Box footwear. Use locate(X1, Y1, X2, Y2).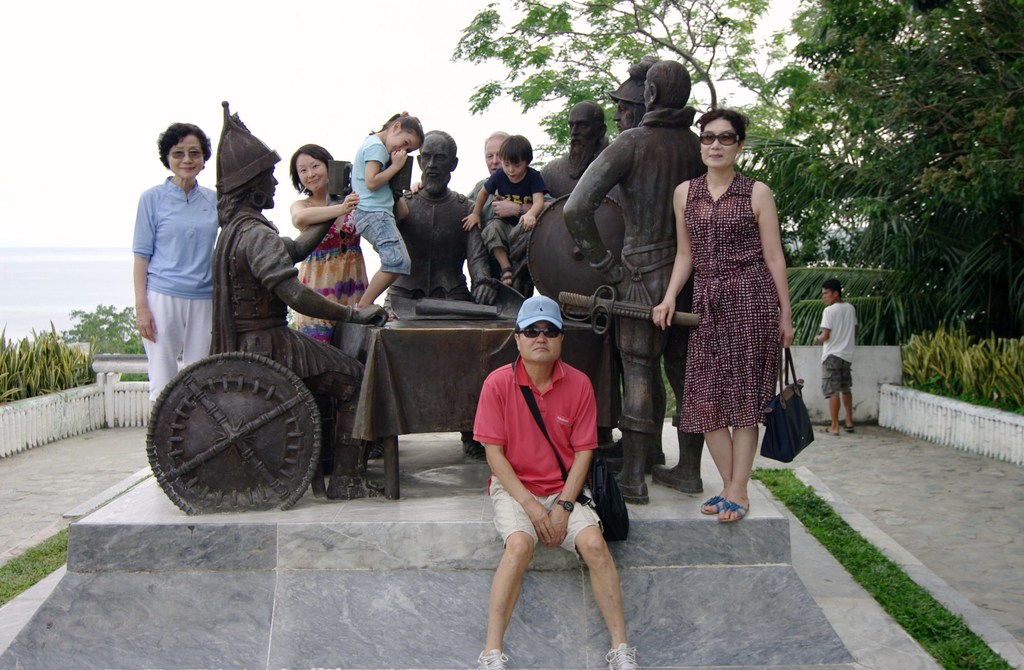
locate(619, 434, 649, 502).
